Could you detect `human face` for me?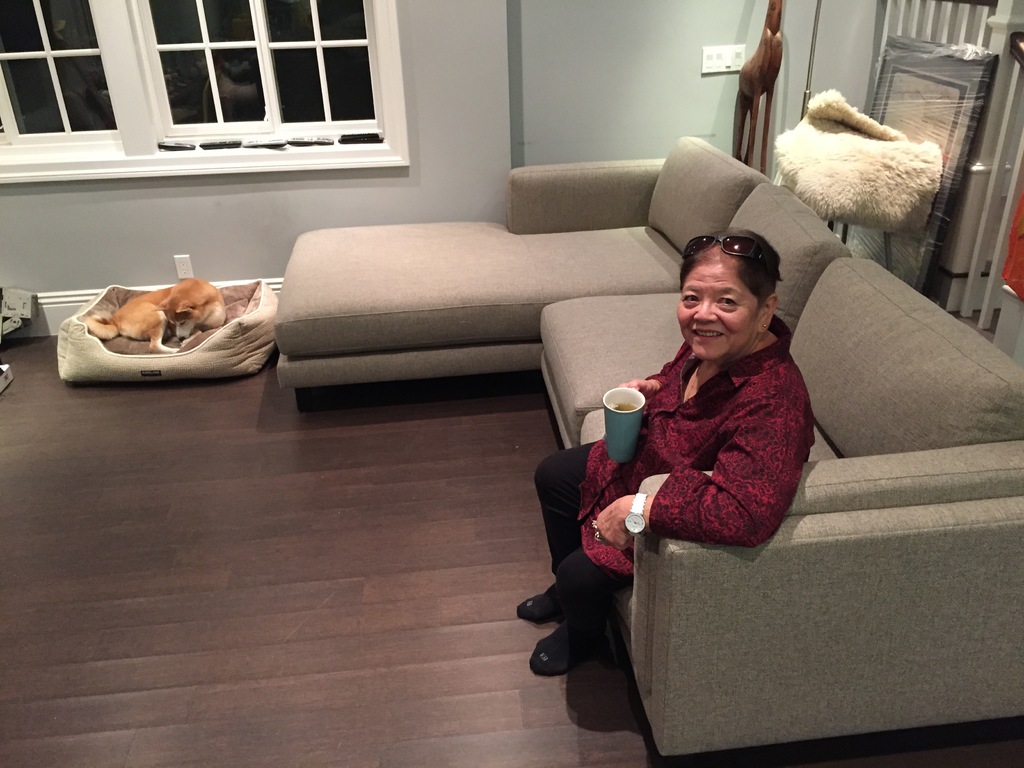
Detection result: pyautogui.locateOnScreen(677, 244, 759, 362).
